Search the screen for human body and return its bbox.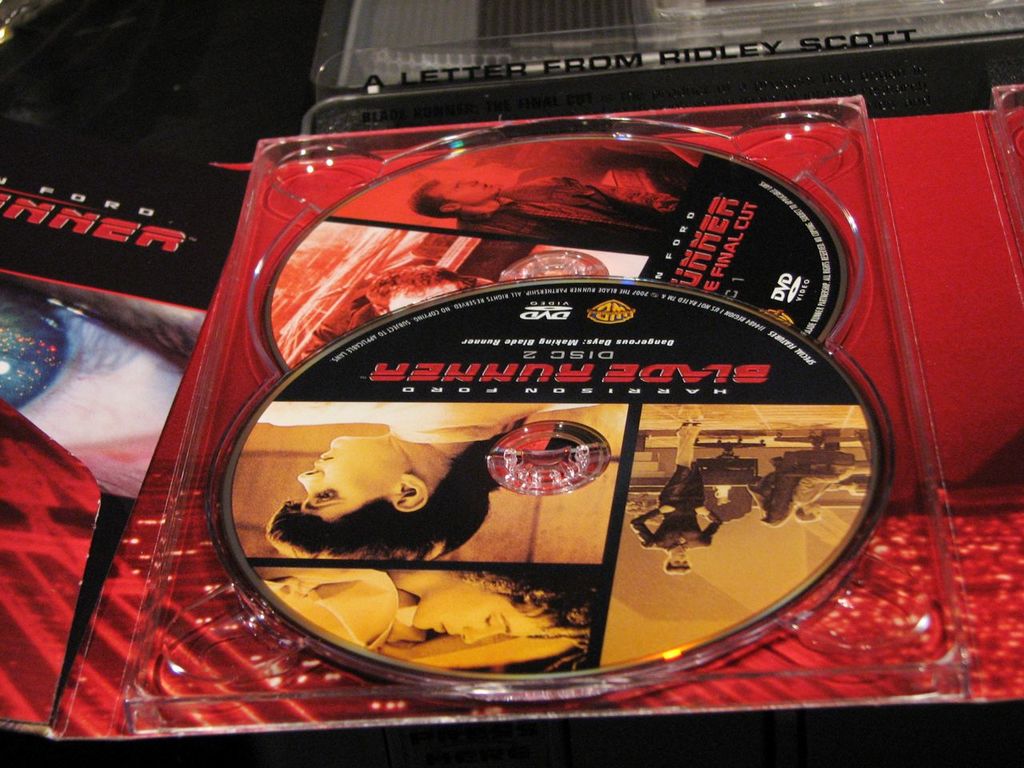
Found: rect(634, 425, 720, 595).
